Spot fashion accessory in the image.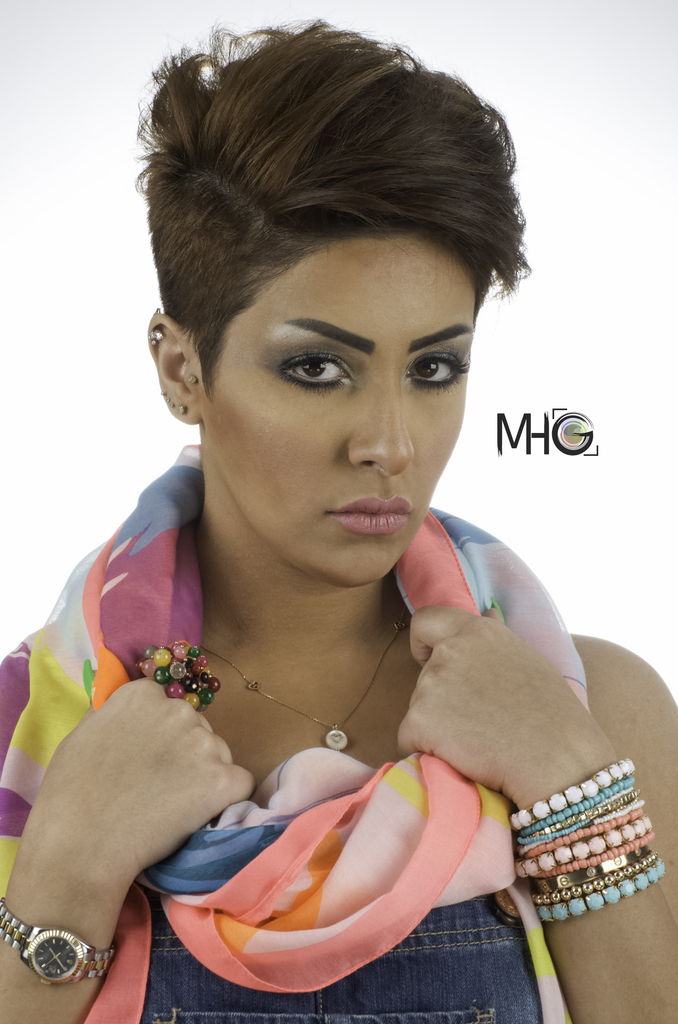
fashion accessory found at [x1=202, y1=618, x2=405, y2=751].
